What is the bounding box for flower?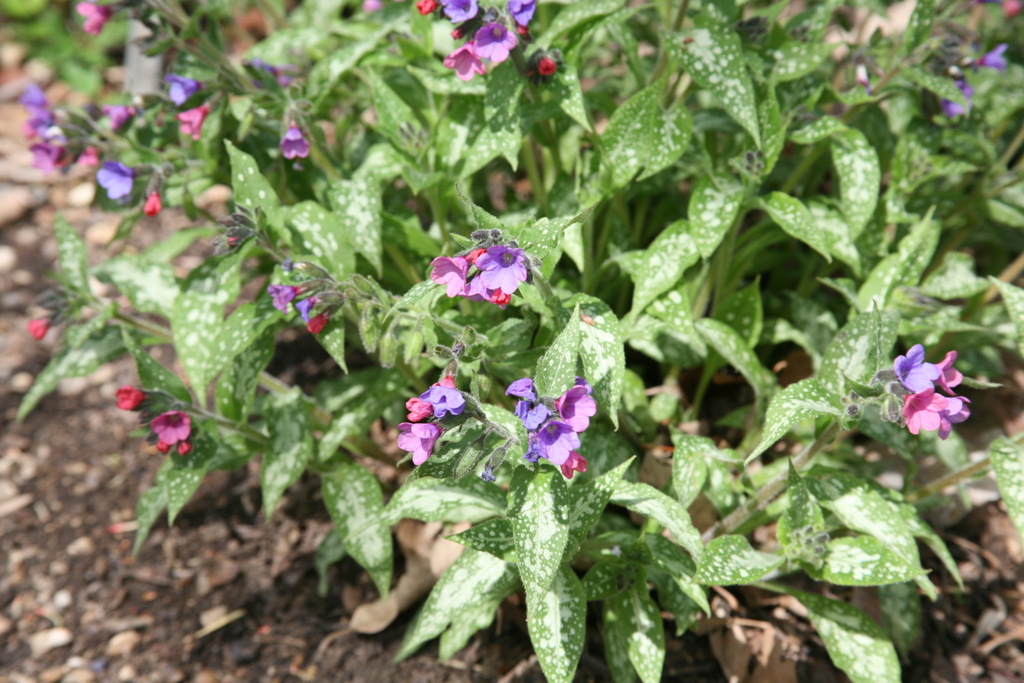
166, 72, 211, 102.
